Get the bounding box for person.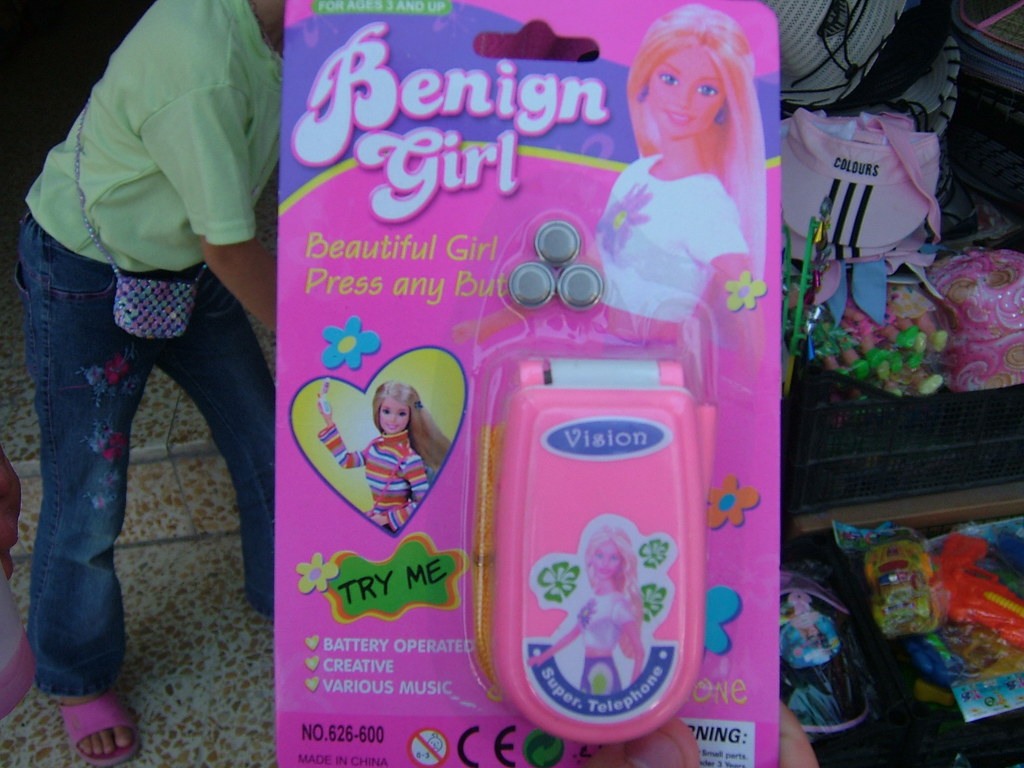
569/21/780/599.
